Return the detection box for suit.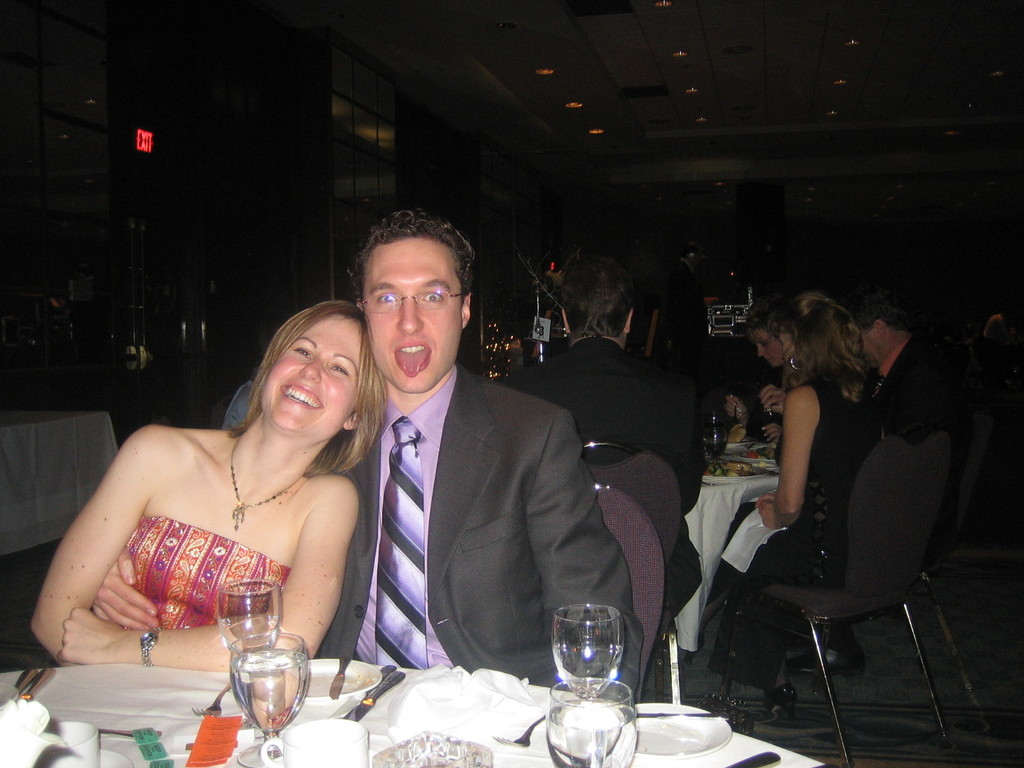
bbox=(491, 337, 704, 620).
